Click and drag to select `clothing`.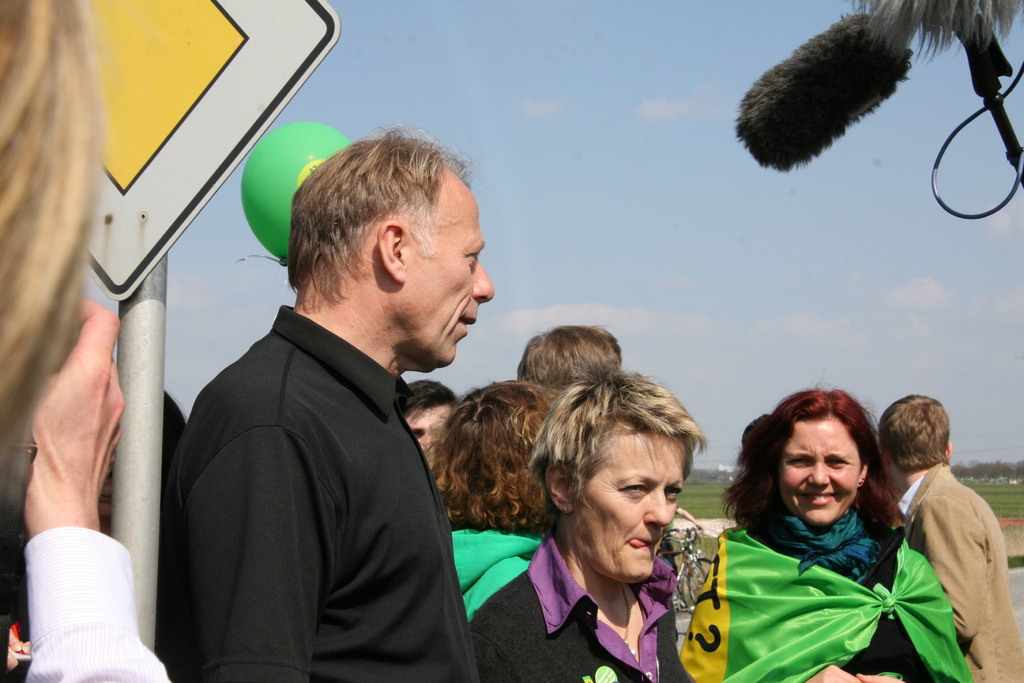
Selection: left=24, top=530, right=161, bottom=682.
